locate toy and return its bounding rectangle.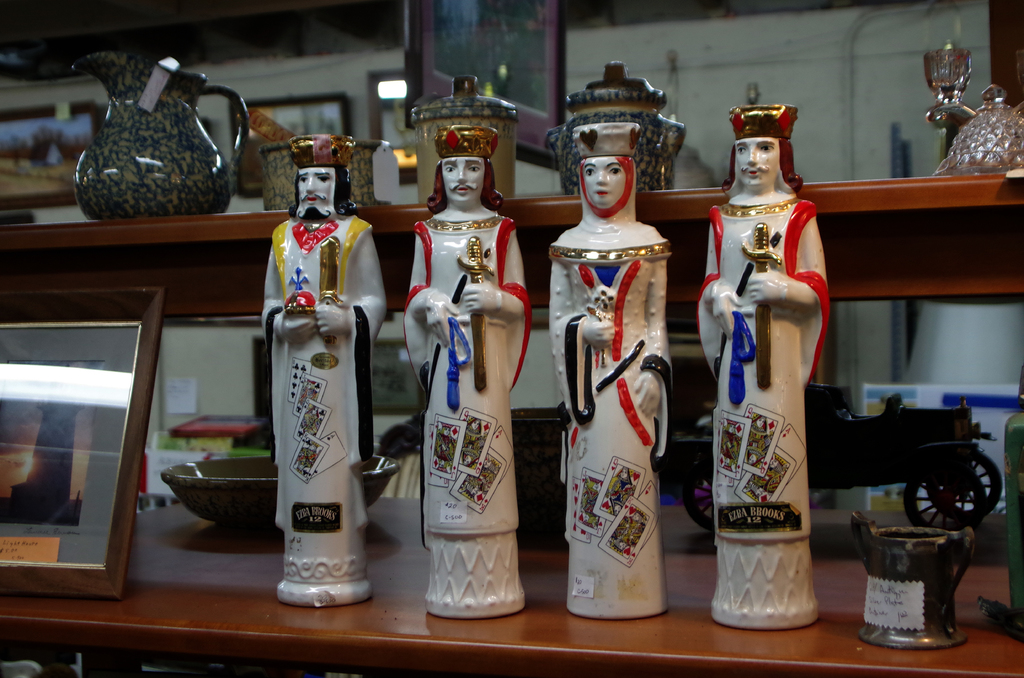
{"x1": 263, "y1": 141, "x2": 387, "y2": 216}.
